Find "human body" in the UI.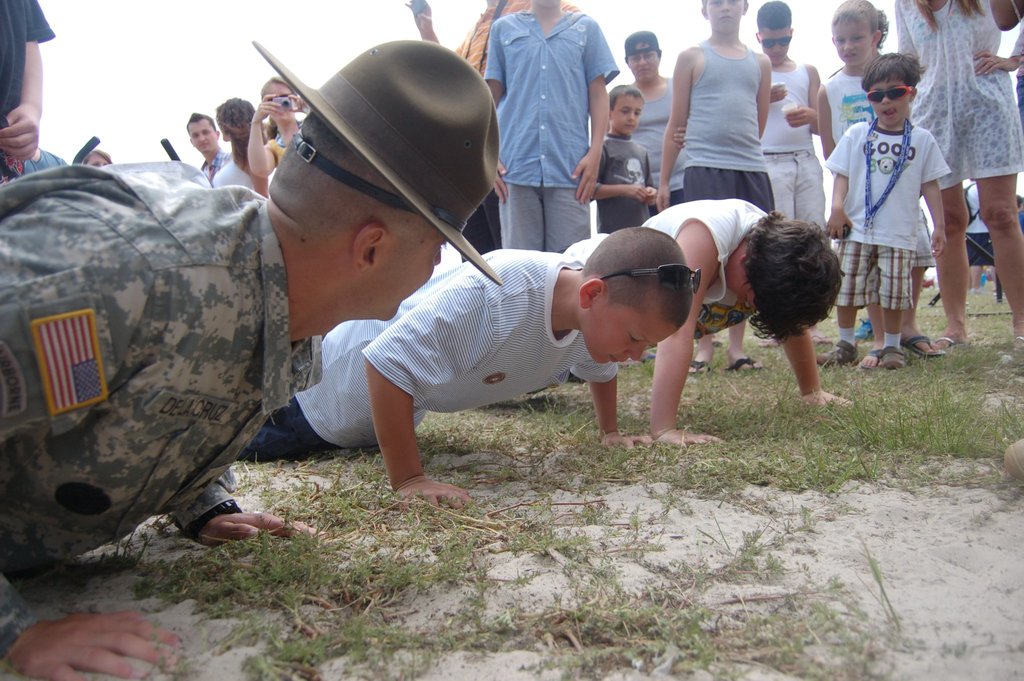
UI element at box(244, 248, 655, 508).
